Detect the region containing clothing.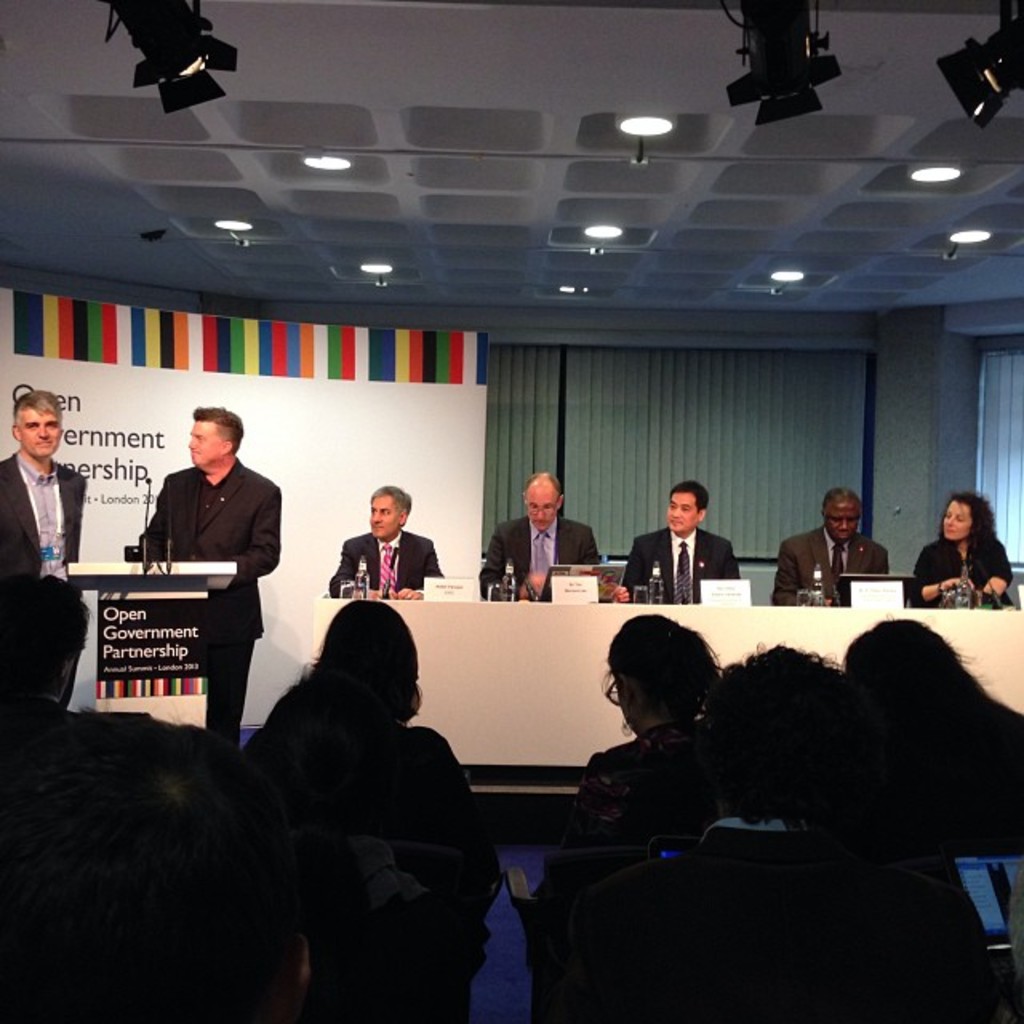
left=243, top=723, right=501, bottom=915.
